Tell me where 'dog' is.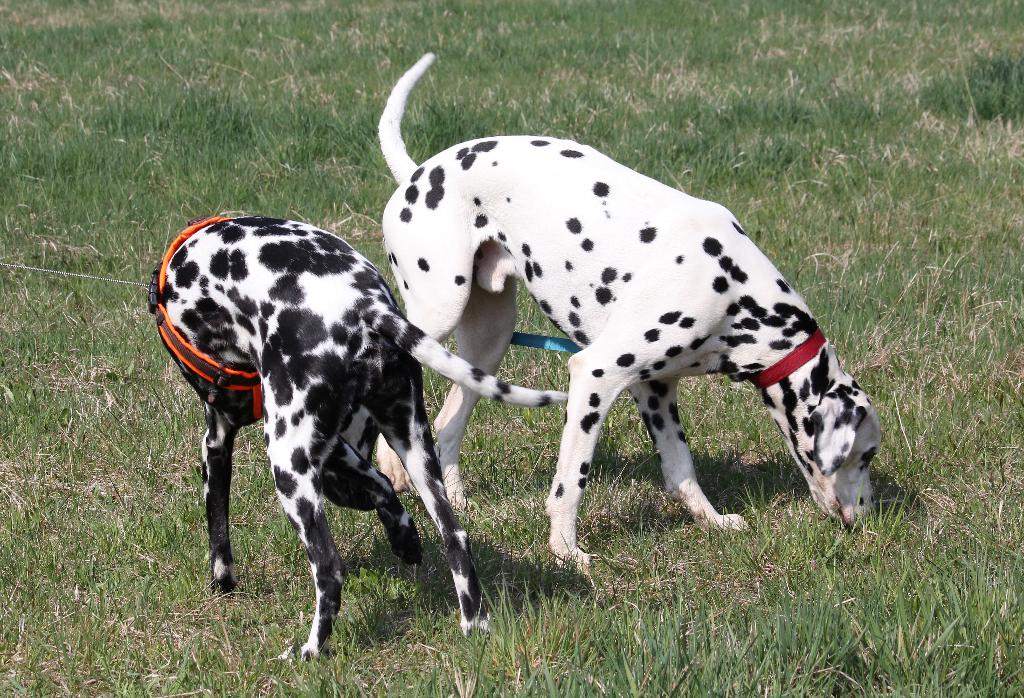
'dog' is at [left=147, top=216, right=566, bottom=665].
